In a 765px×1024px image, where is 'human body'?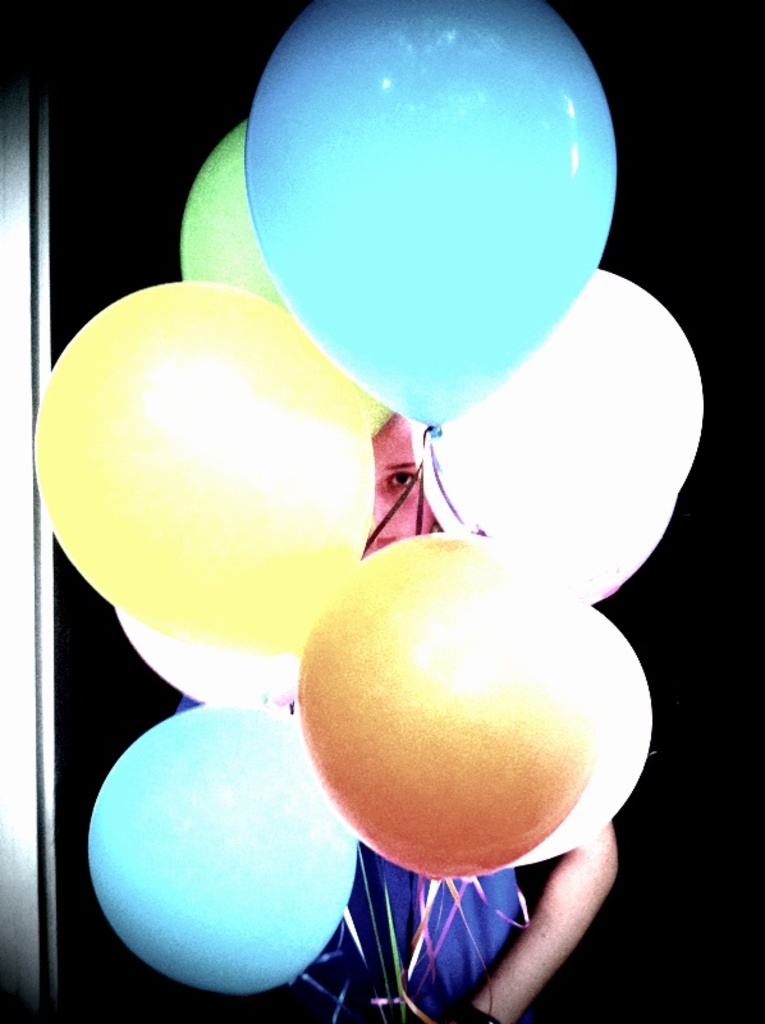
177, 413, 620, 1023.
